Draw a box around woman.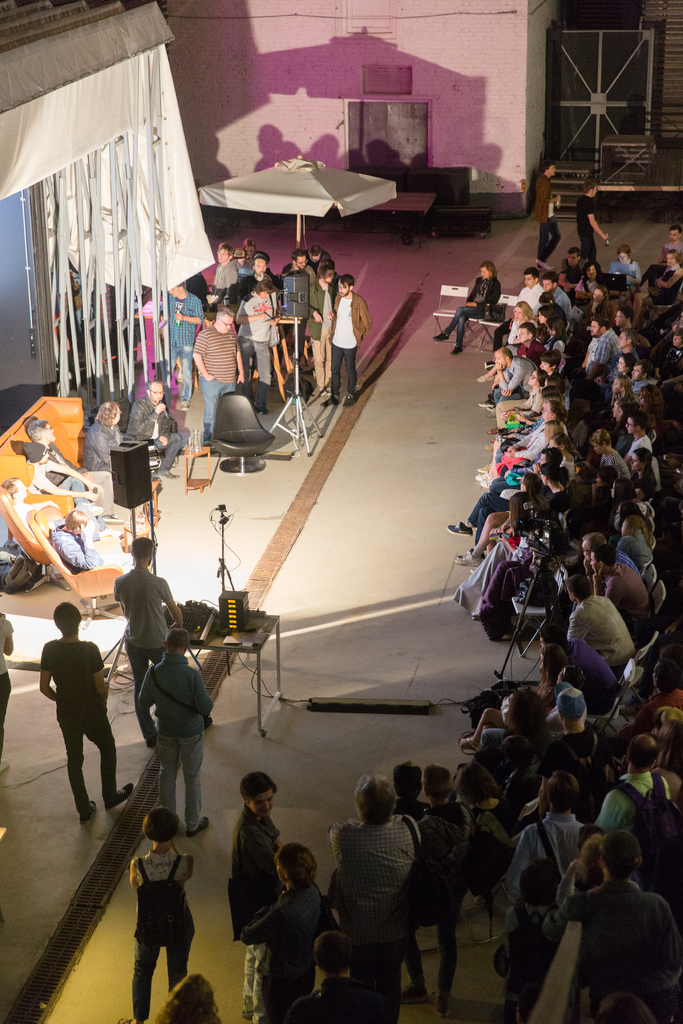
(429, 261, 502, 360).
